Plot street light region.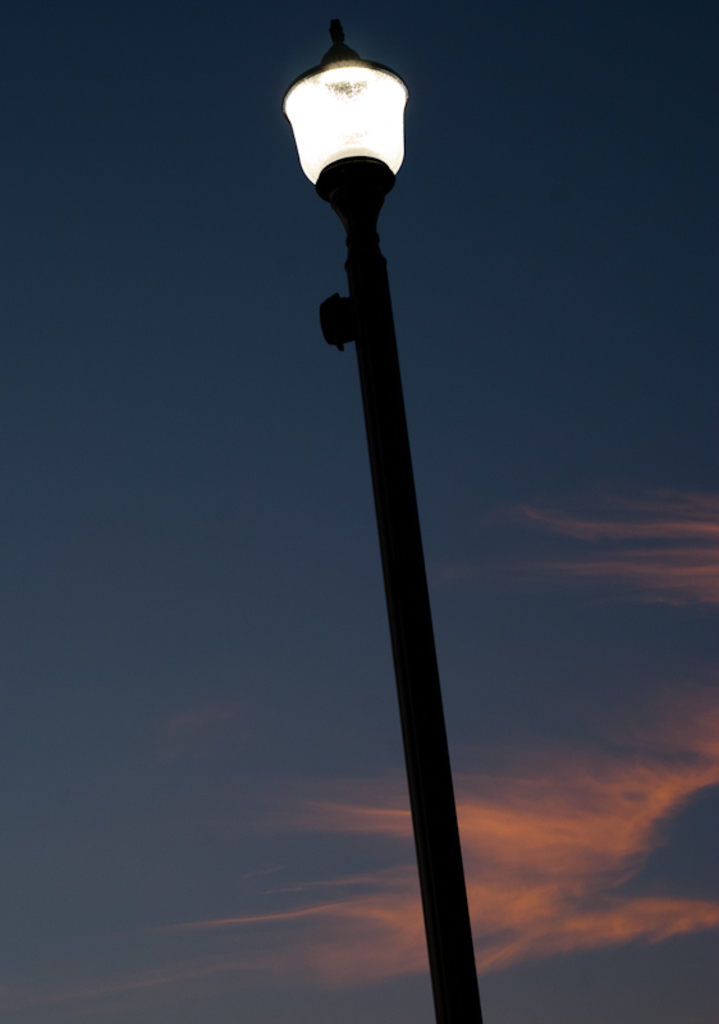
Plotted at [266, 0, 528, 1018].
